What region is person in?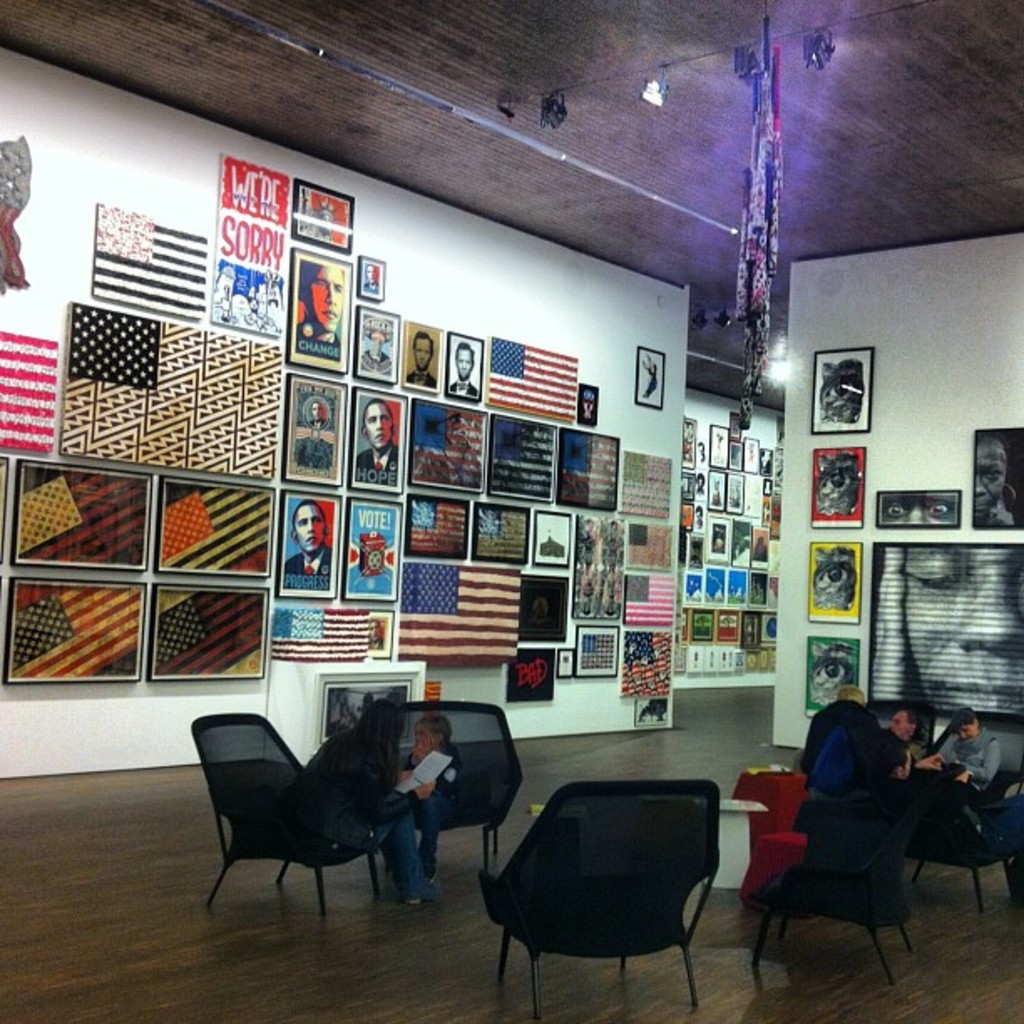
detection(395, 718, 465, 887).
